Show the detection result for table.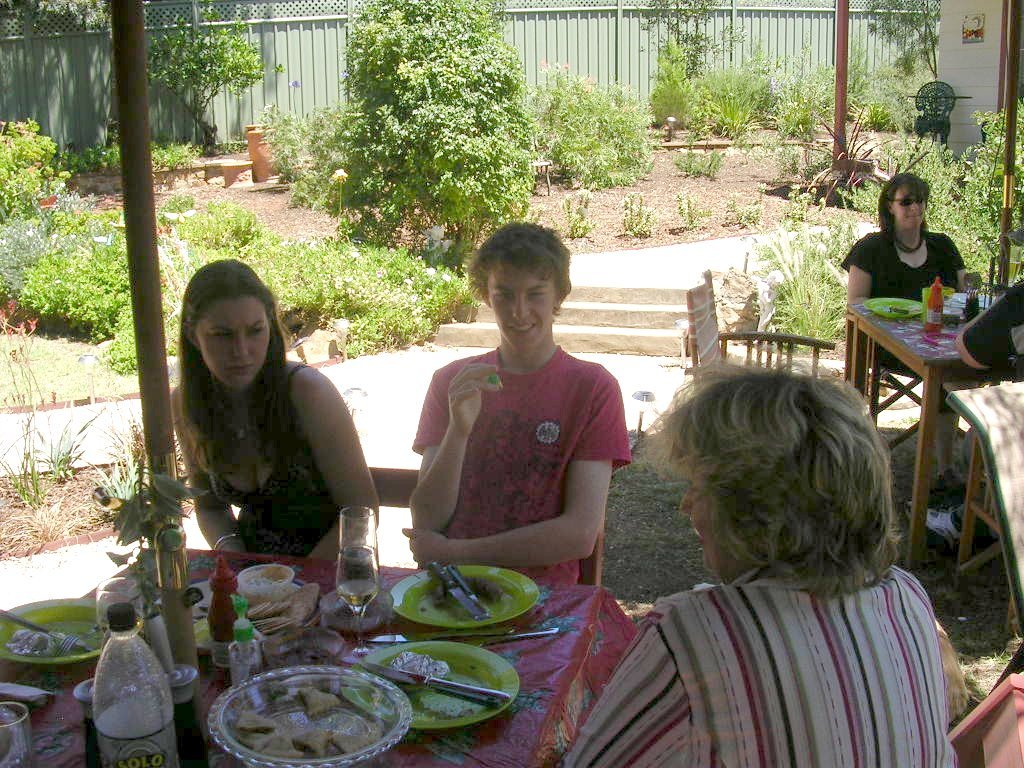
<bbox>845, 292, 1023, 575</bbox>.
